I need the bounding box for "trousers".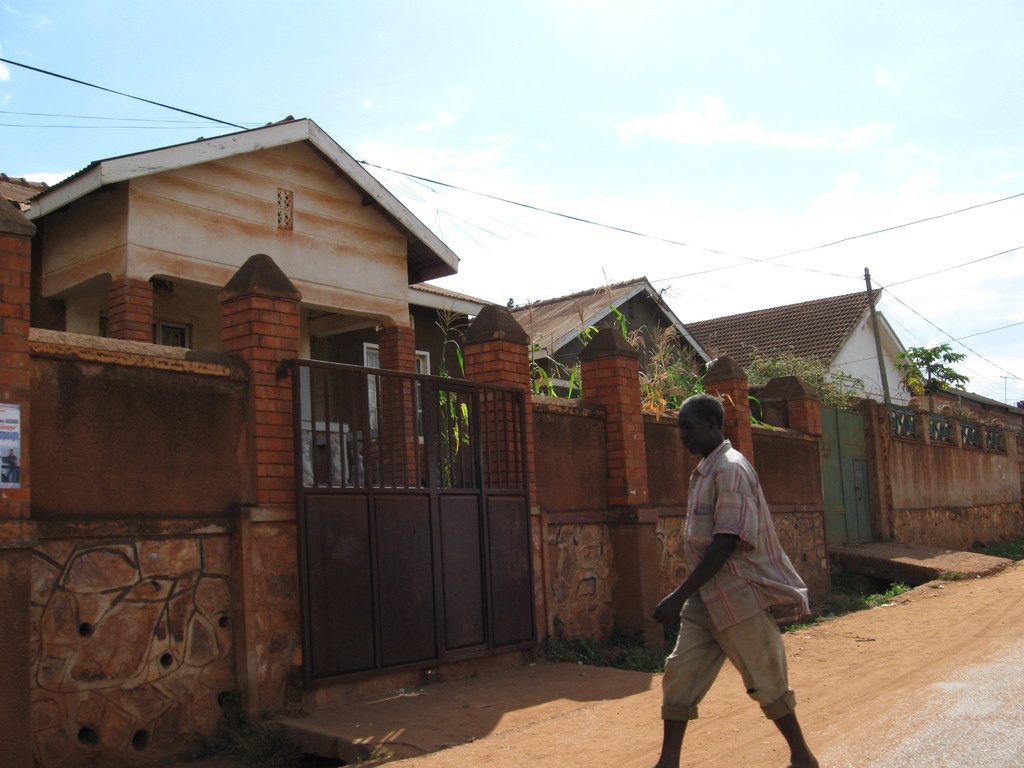
Here it is: {"x1": 651, "y1": 611, "x2": 805, "y2": 717}.
